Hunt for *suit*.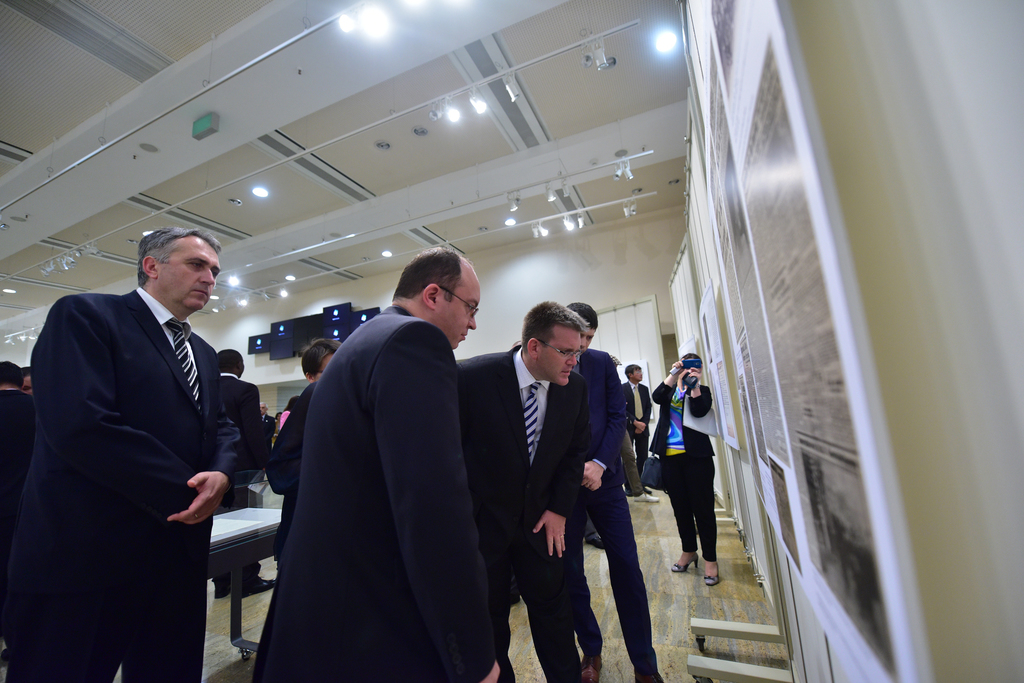
Hunted down at BBox(252, 307, 502, 682).
